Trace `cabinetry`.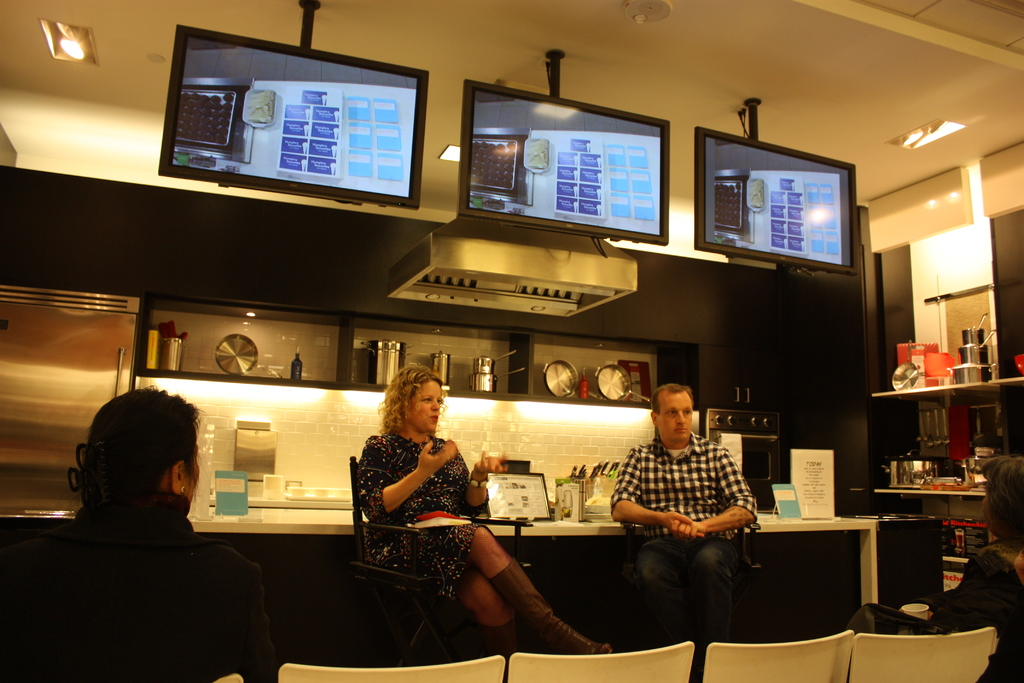
Traced to <region>189, 492, 939, 642</region>.
